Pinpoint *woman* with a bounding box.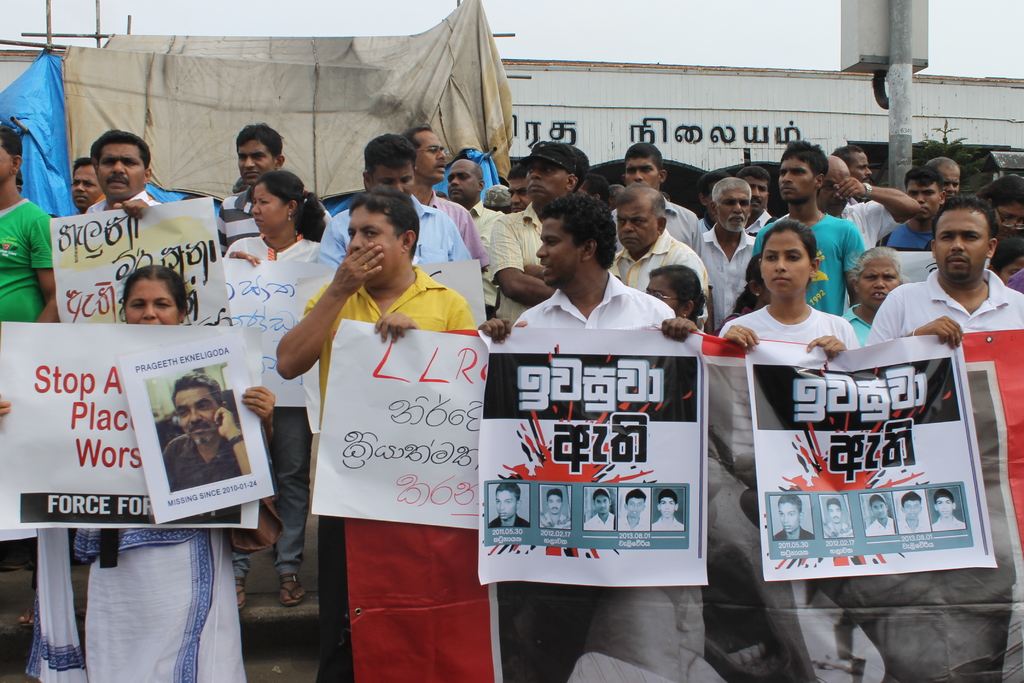
{"left": 734, "top": 215, "right": 873, "bottom": 420}.
